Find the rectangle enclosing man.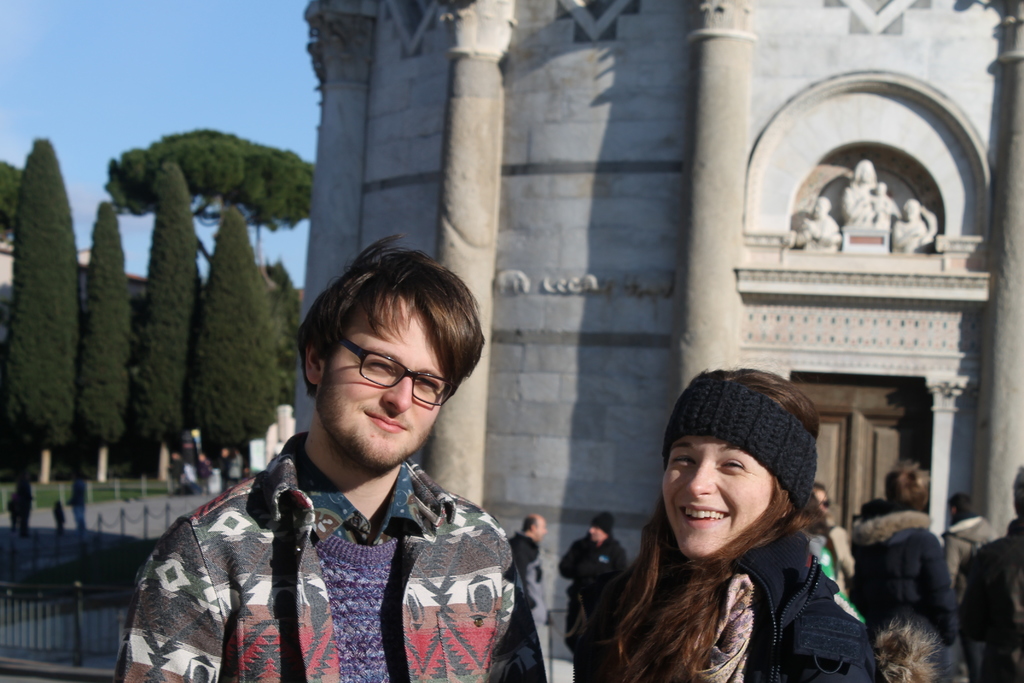
x1=803 y1=482 x2=853 y2=597.
